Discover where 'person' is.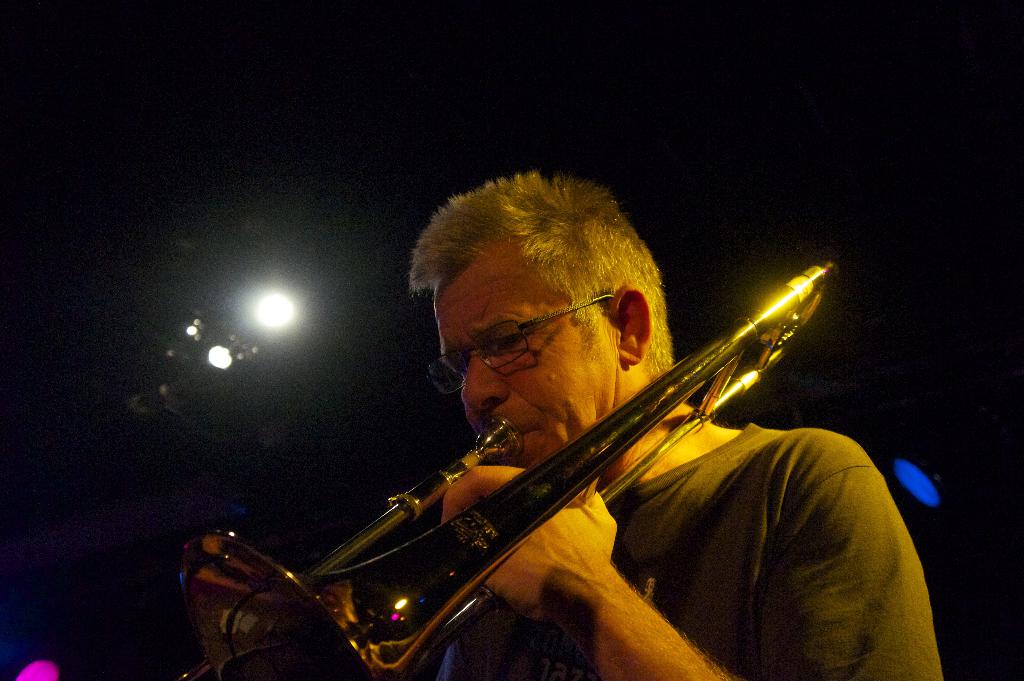
Discovered at BBox(322, 179, 897, 663).
